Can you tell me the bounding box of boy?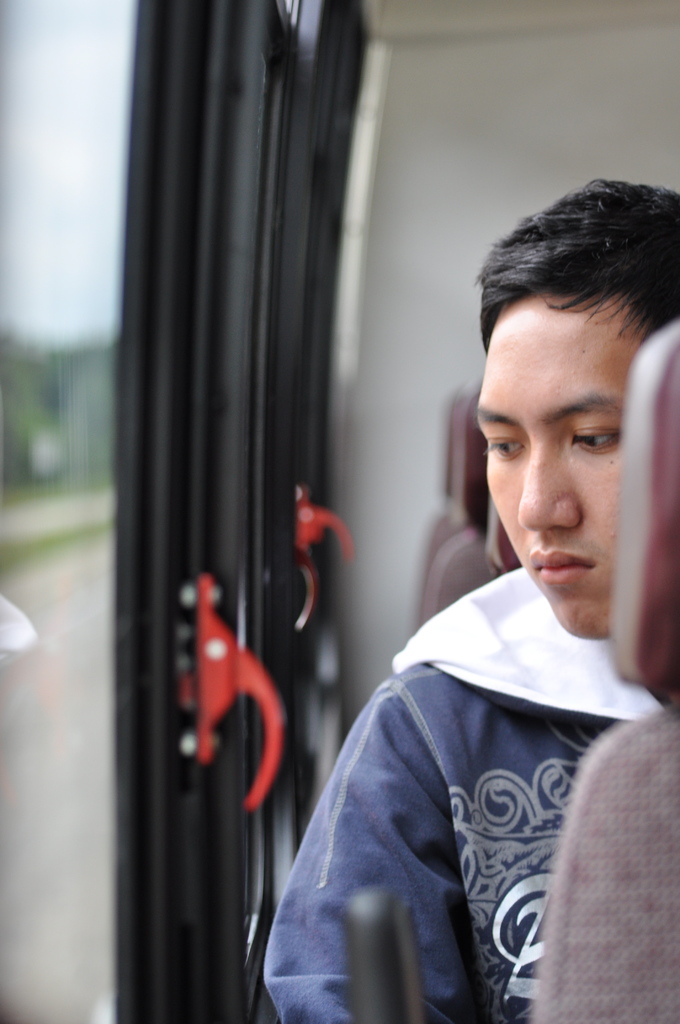
BBox(298, 181, 658, 1023).
